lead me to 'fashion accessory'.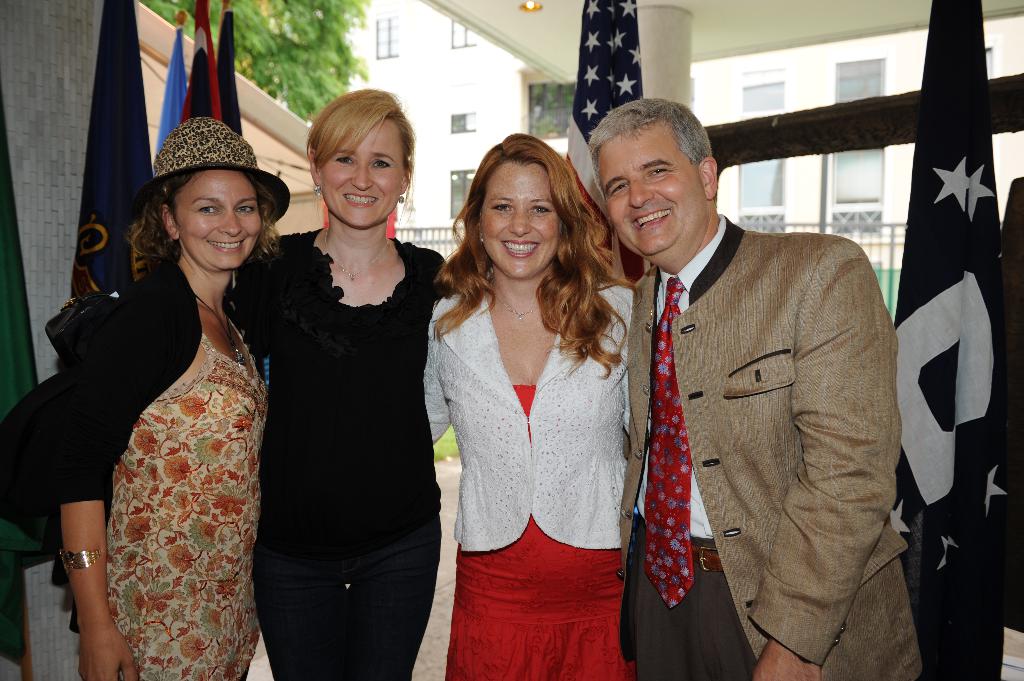
Lead to 477/229/486/244.
